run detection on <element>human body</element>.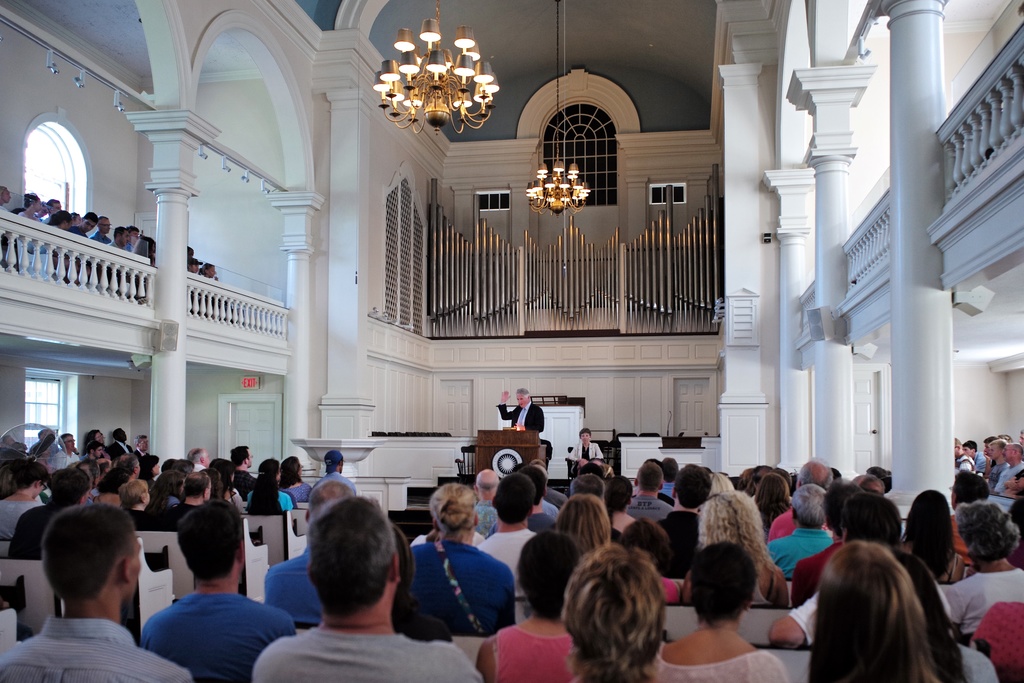
Result: bbox=(782, 472, 872, 606).
